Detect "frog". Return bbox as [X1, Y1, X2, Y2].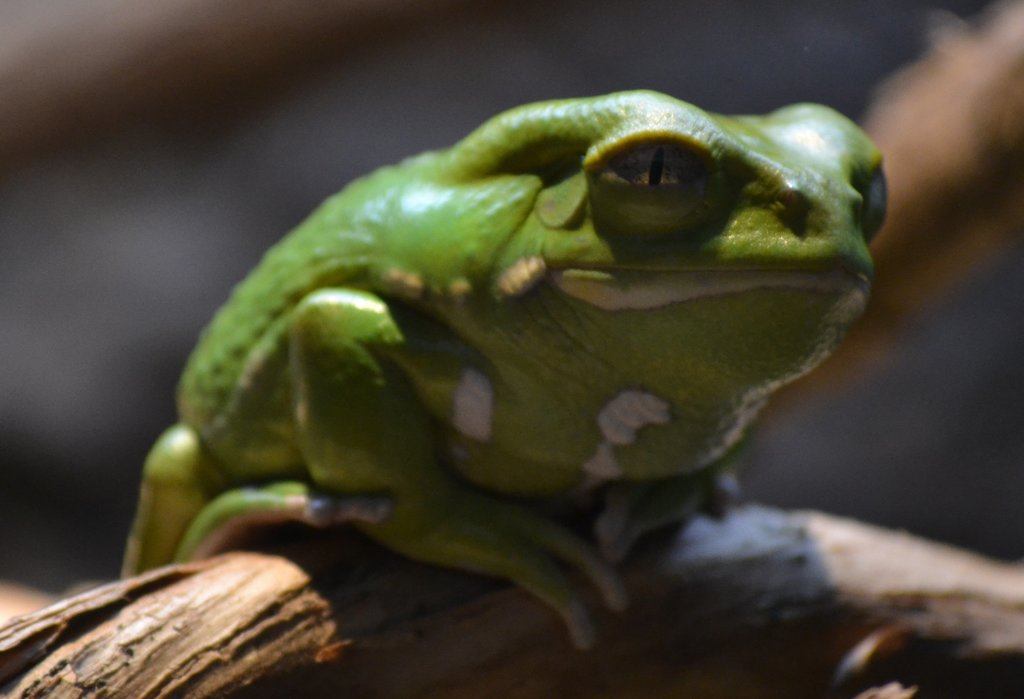
[120, 85, 889, 652].
